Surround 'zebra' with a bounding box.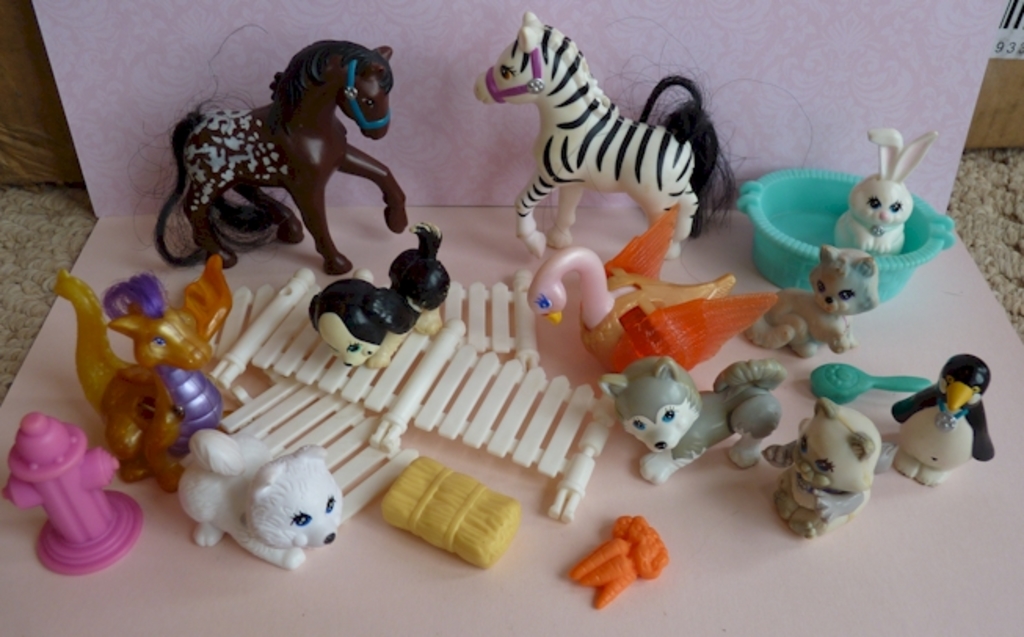
box(472, 9, 701, 259).
